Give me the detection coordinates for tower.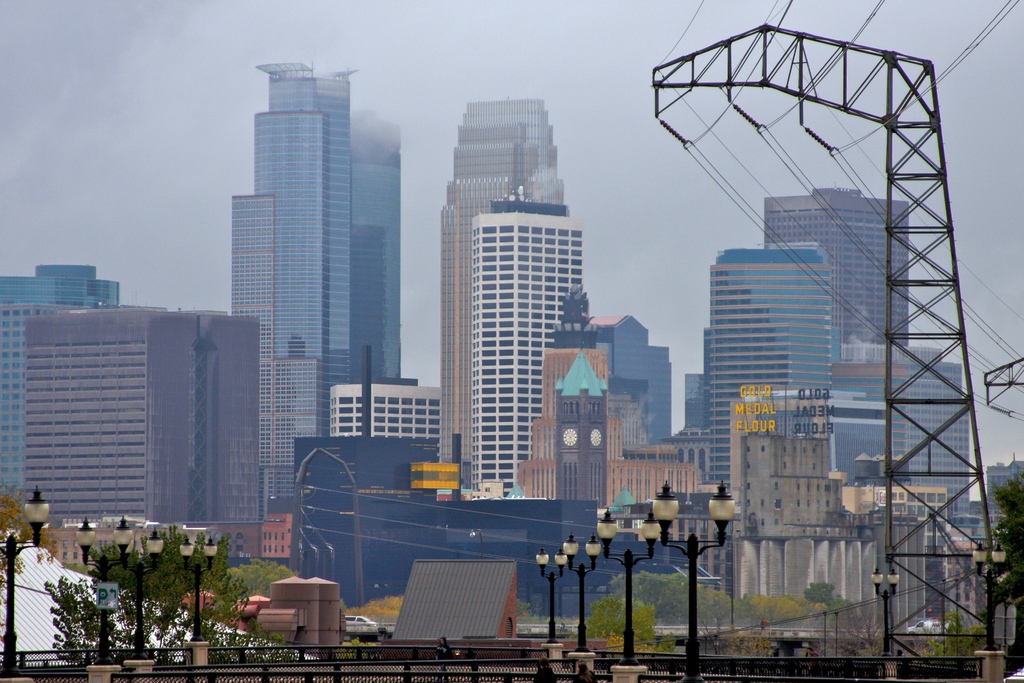
828, 333, 976, 516.
